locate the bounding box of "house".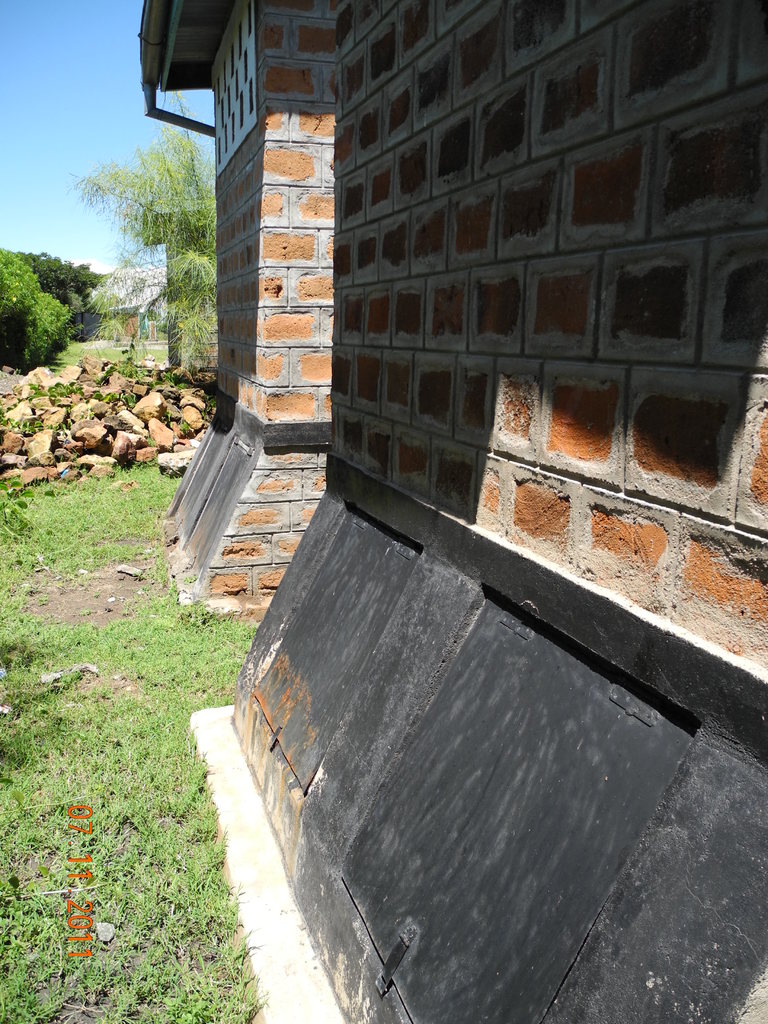
Bounding box: {"x1": 166, "y1": 0, "x2": 767, "y2": 1005}.
